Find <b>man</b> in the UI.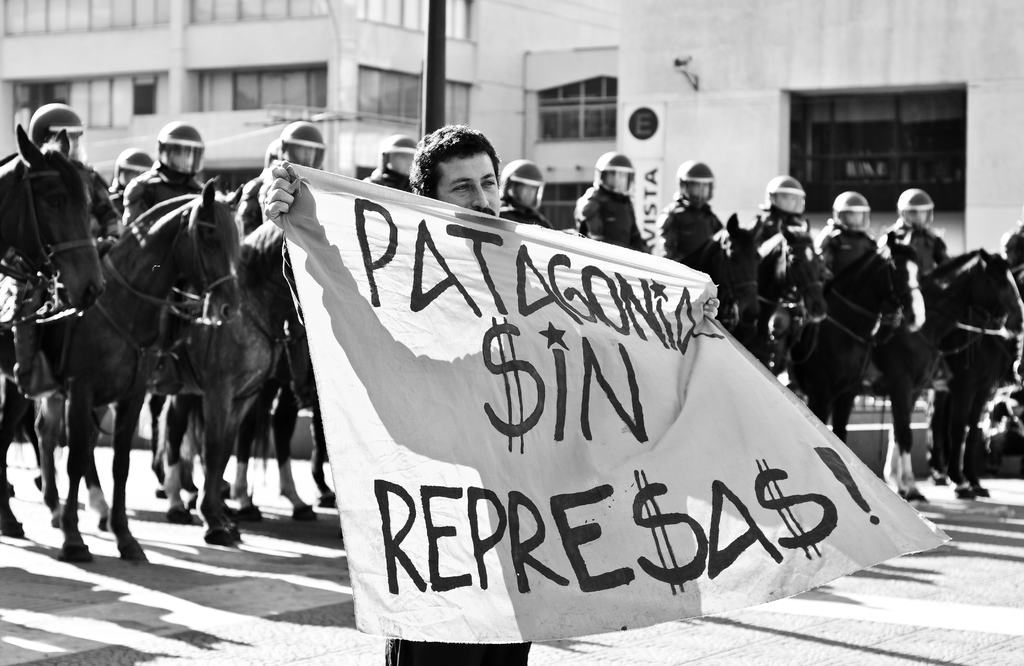
UI element at [left=122, top=119, right=215, bottom=225].
